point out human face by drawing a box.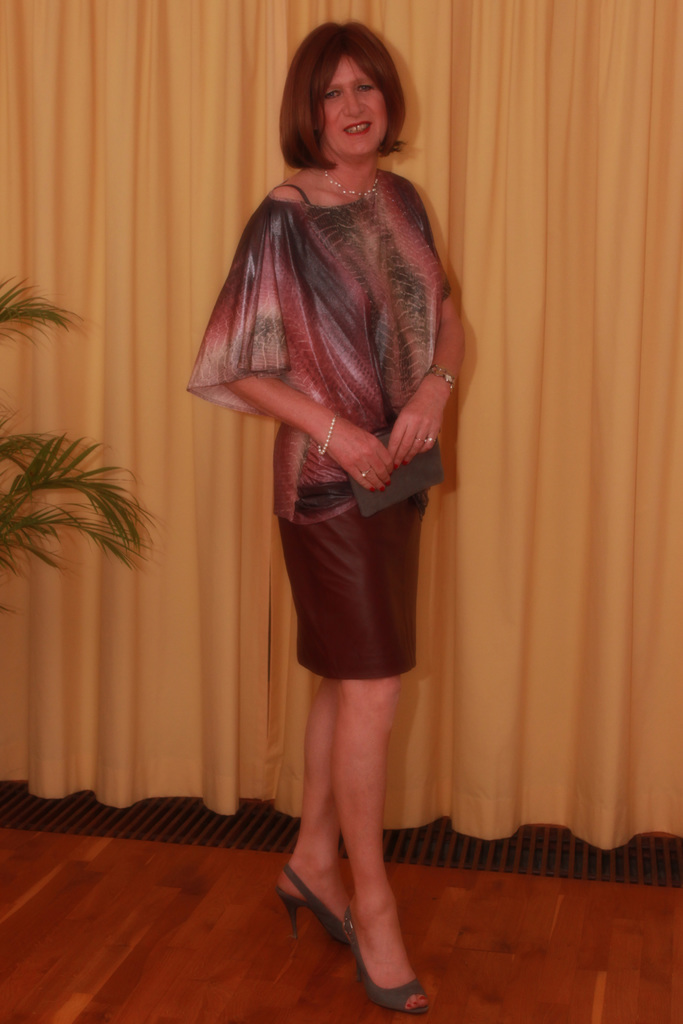
[left=325, top=52, right=386, bottom=161].
